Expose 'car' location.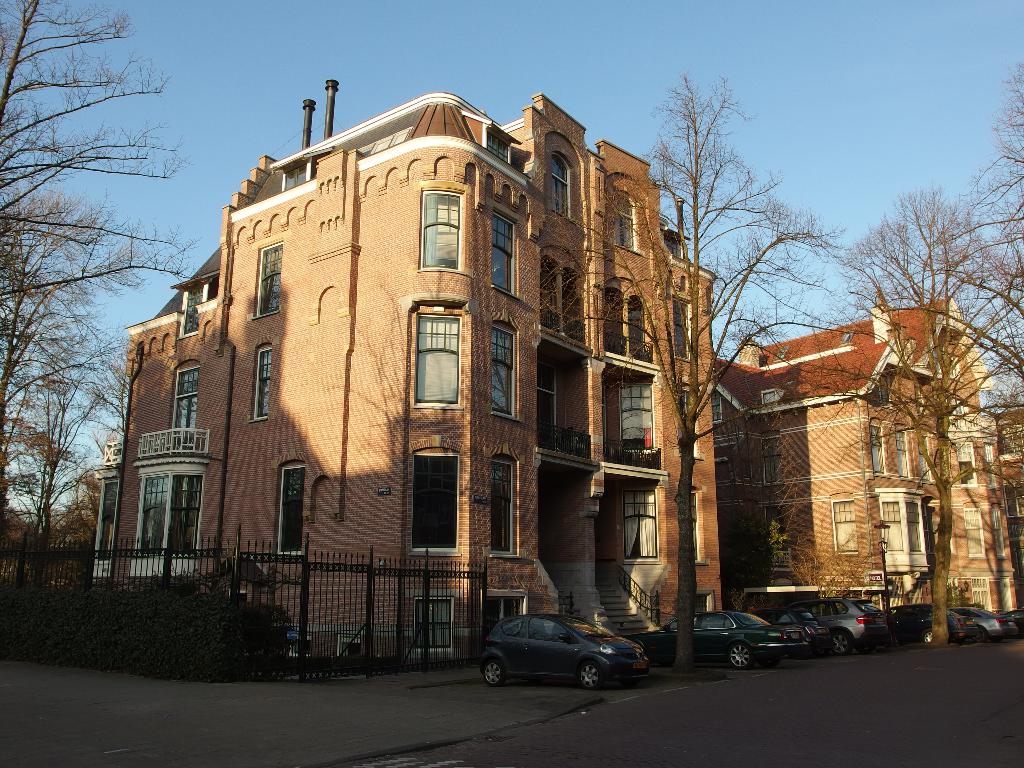
Exposed at box=[646, 607, 814, 669].
